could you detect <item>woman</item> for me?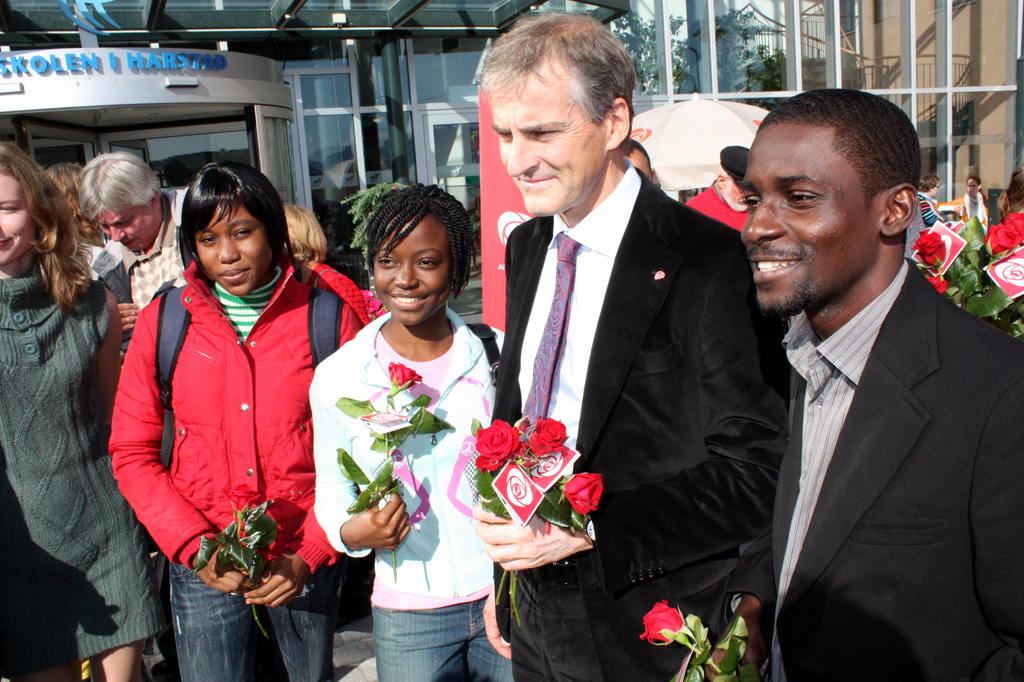
Detection result: <box>116,136,335,668</box>.
